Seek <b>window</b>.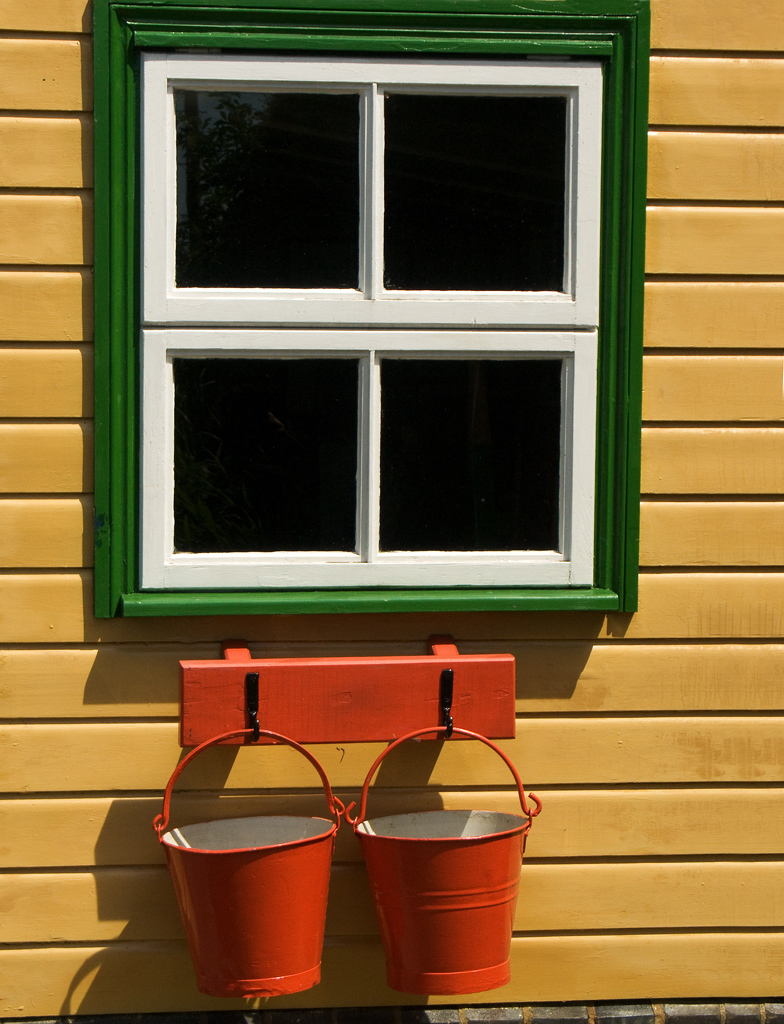
<region>86, 0, 659, 628</region>.
